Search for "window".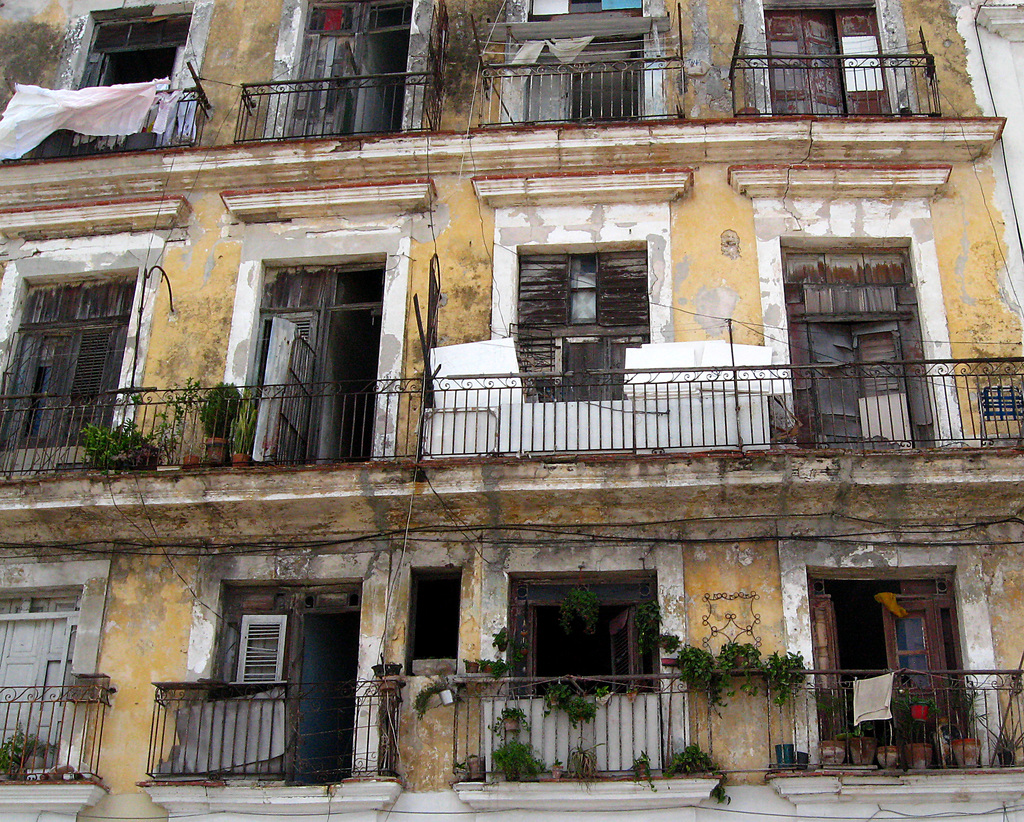
Found at region(495, 0, 685, 125).
